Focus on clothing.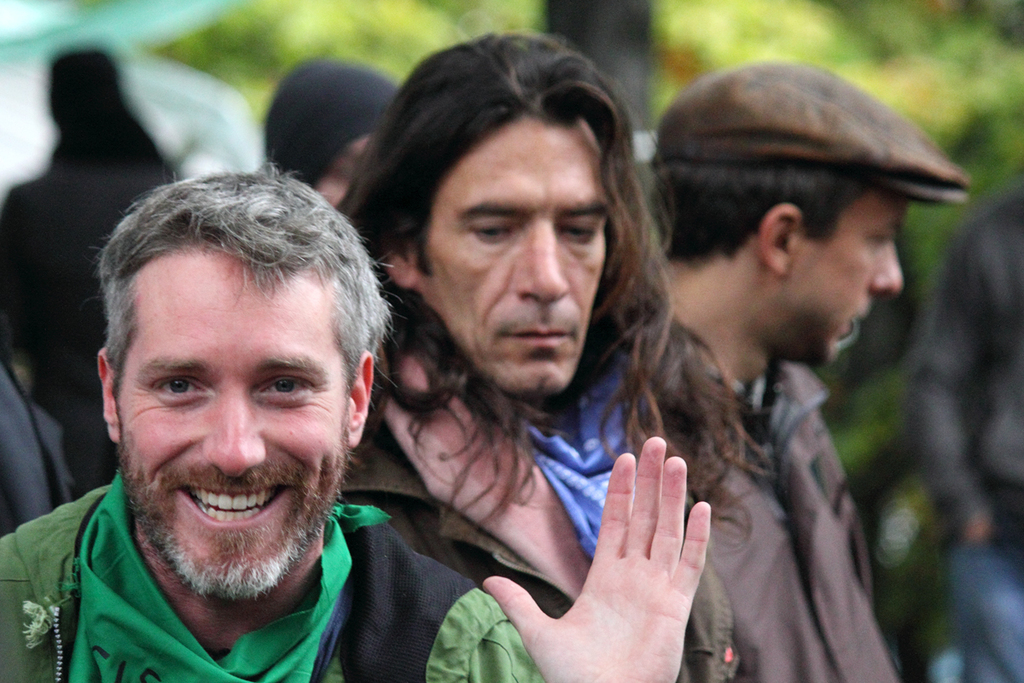
Focused at 340/353/744/682.
